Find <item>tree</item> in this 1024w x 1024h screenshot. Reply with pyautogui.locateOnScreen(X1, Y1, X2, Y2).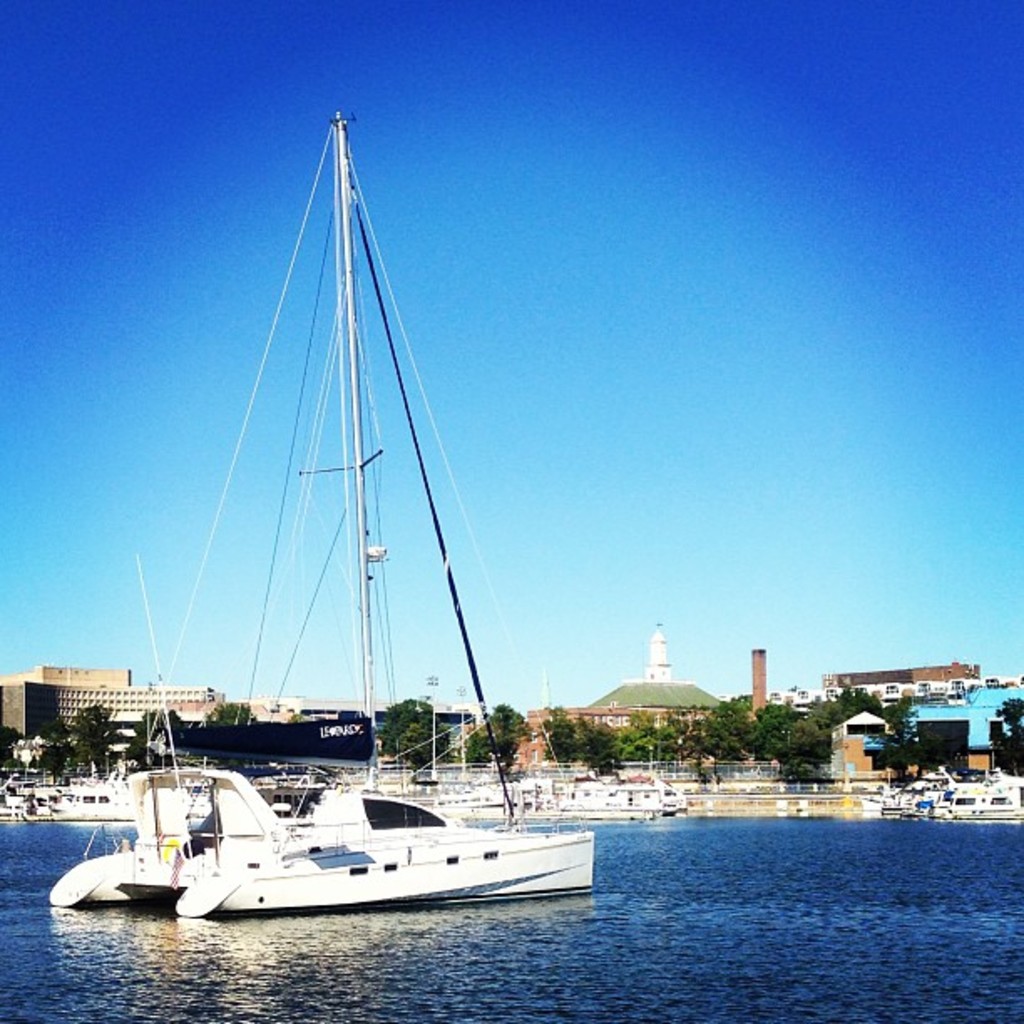
pyautogui.locateOnScreen(805, 693, 845, 728).
